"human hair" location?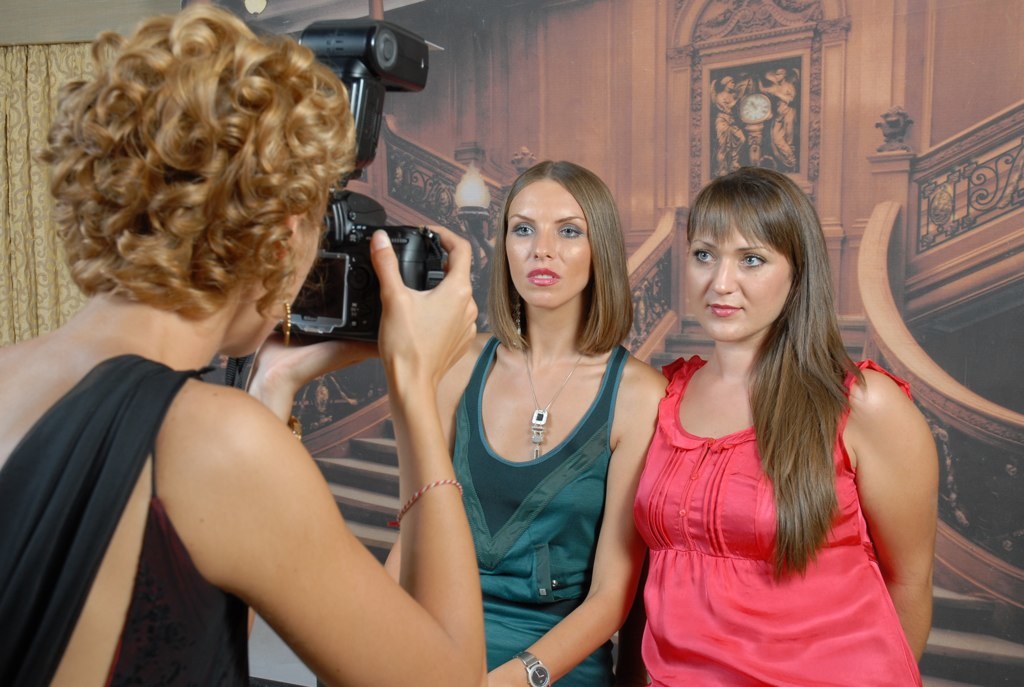
688,165,867,584
